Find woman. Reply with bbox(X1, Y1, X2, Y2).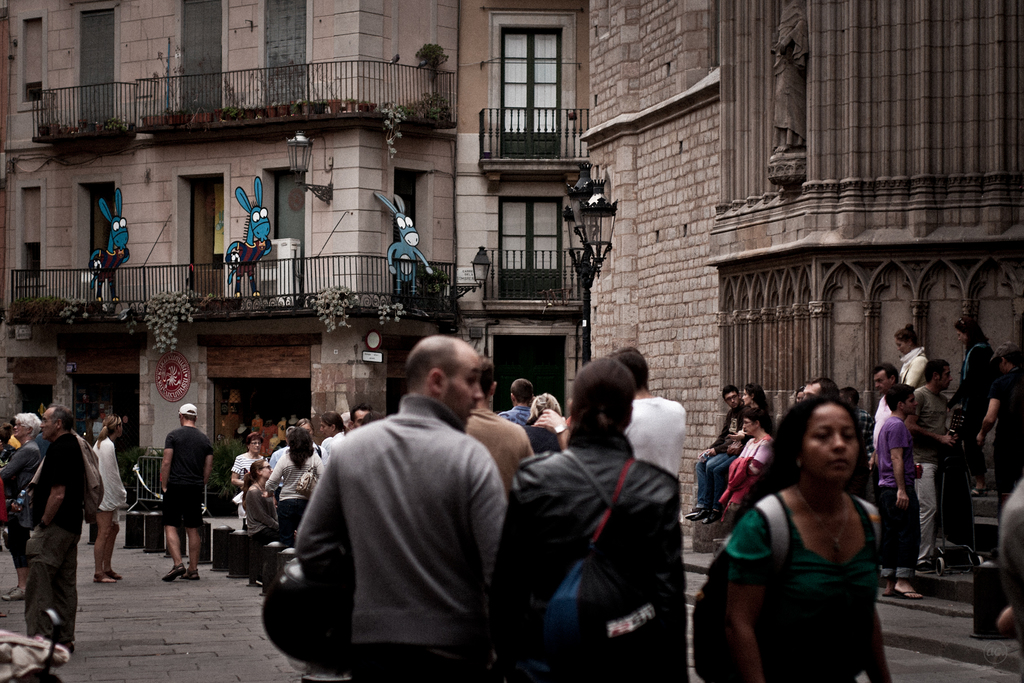
bbox(892, 320, 929, 389).
